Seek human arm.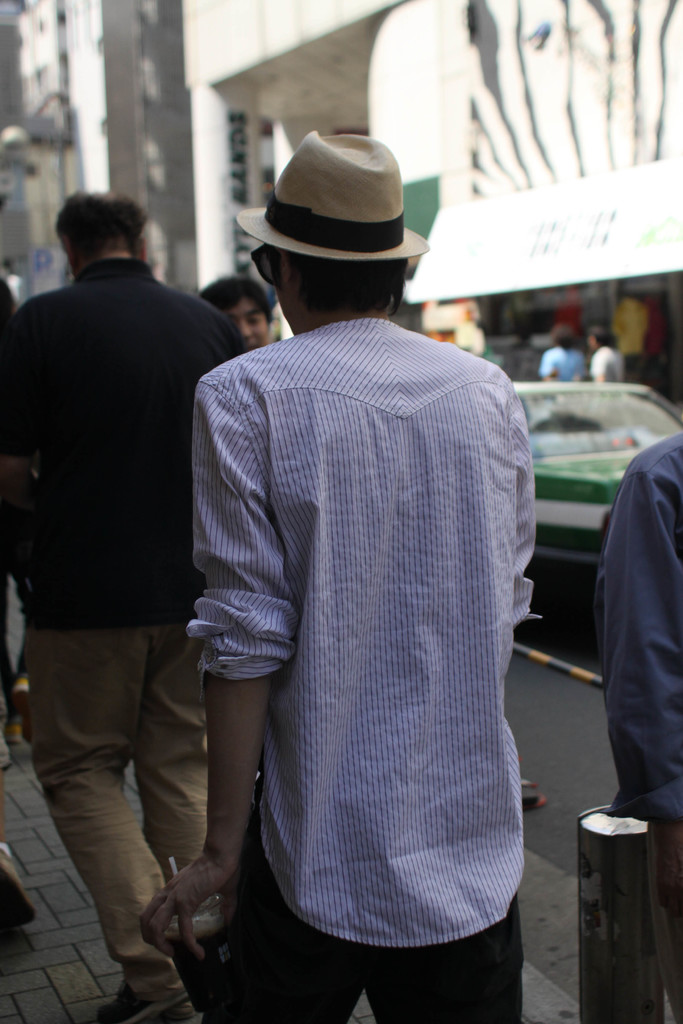
596:450:682:931.
